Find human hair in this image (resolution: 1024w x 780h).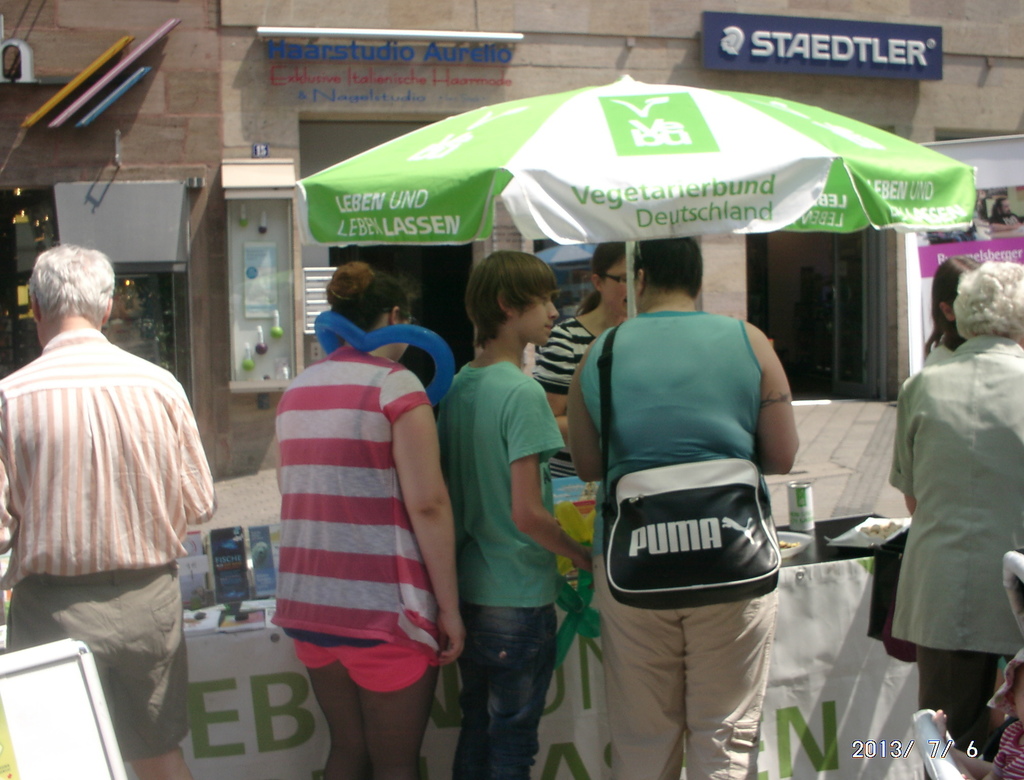
select_region(326, 255, 410, 338).
